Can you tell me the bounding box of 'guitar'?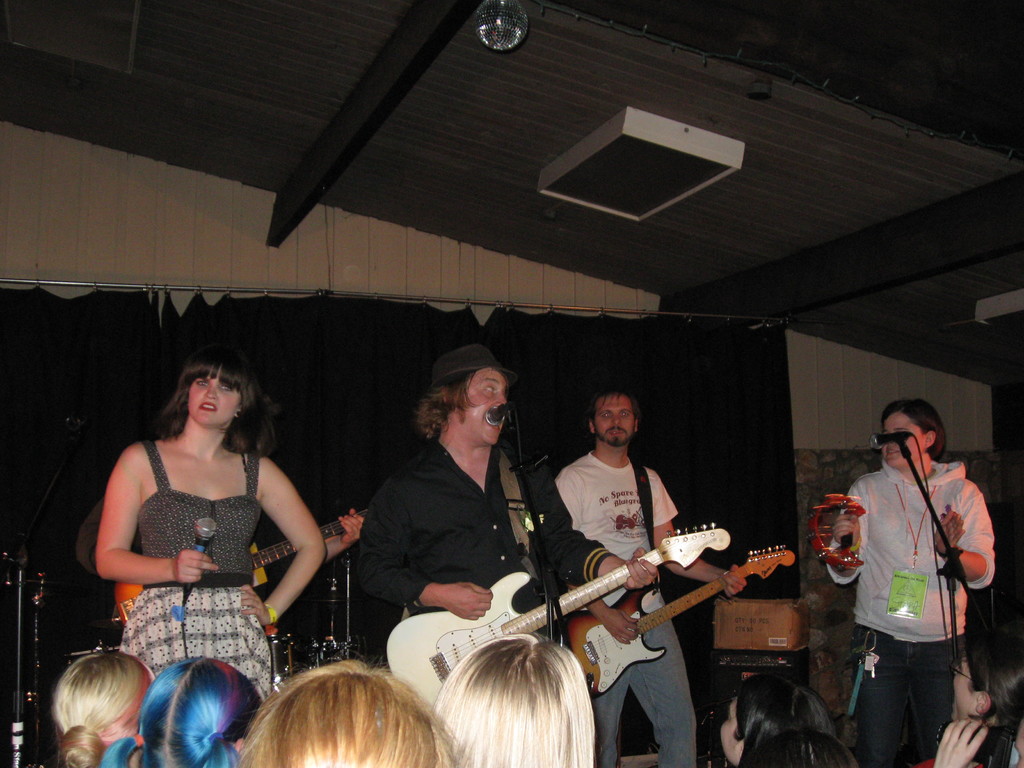
380:519:731:720.
